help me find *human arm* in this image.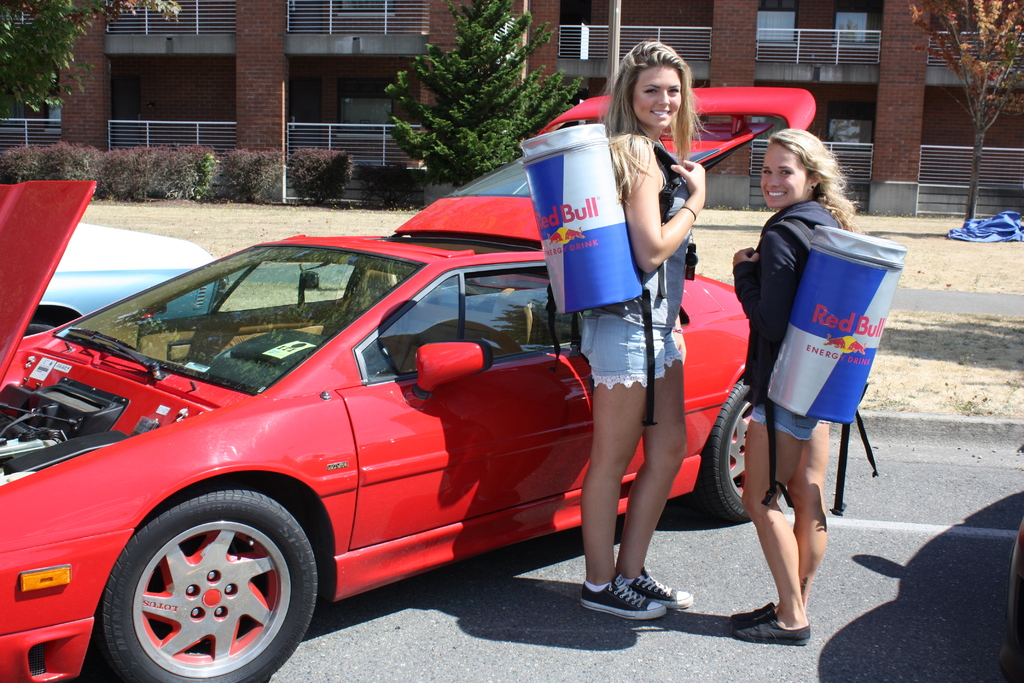
Found it: [x1=634, y1=164, x2=706, y2=278].
